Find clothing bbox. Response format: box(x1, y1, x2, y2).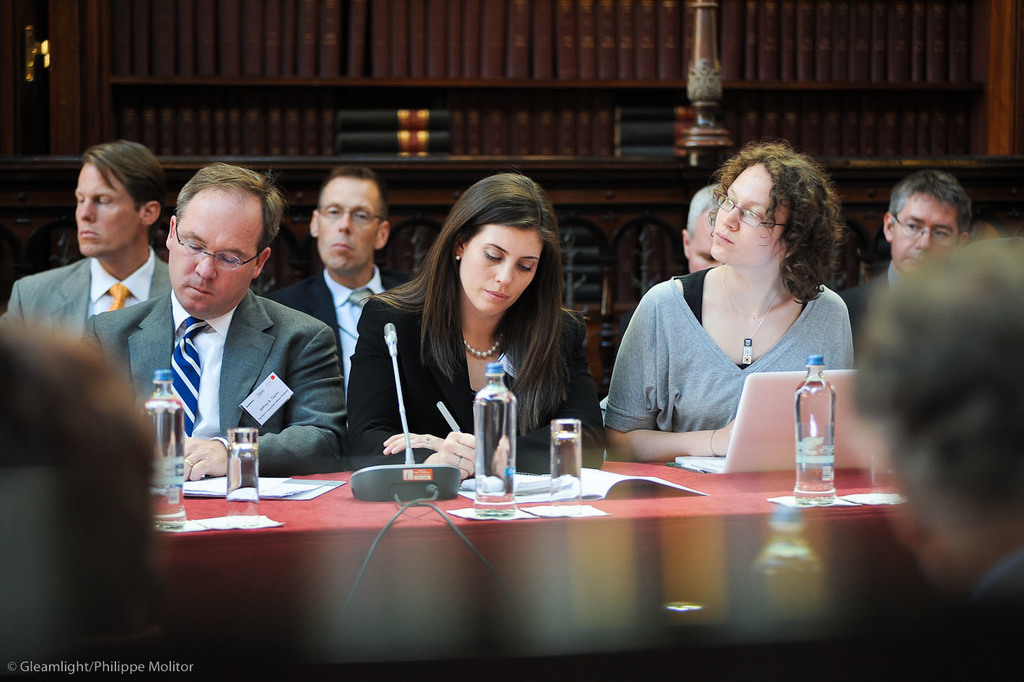
box(336, 292, 612, 450).
